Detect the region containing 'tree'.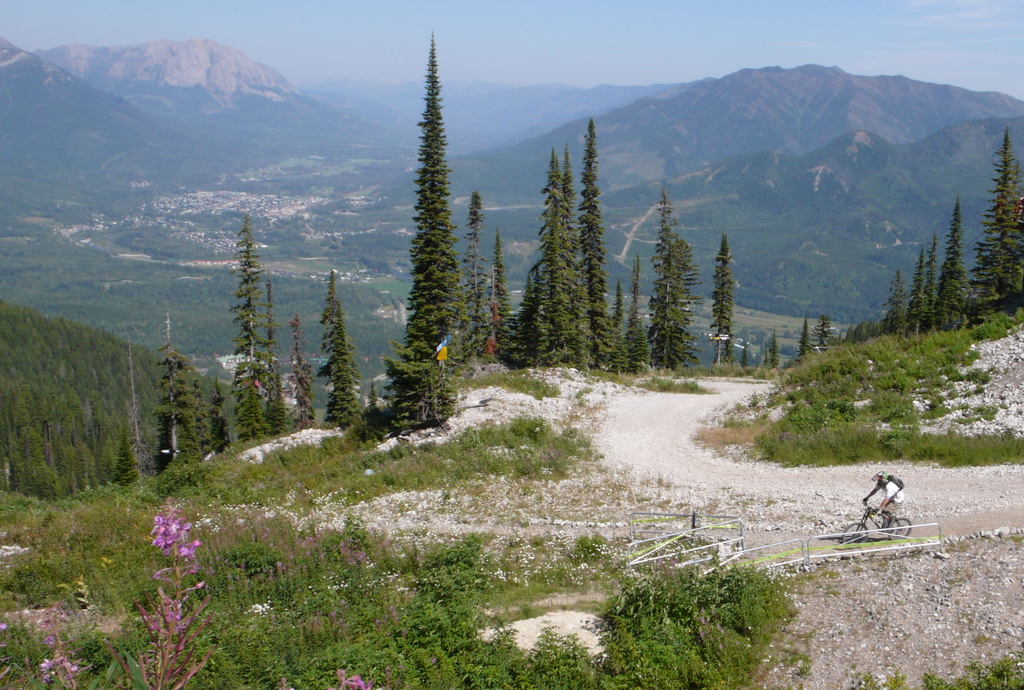
238 220 280 458.
